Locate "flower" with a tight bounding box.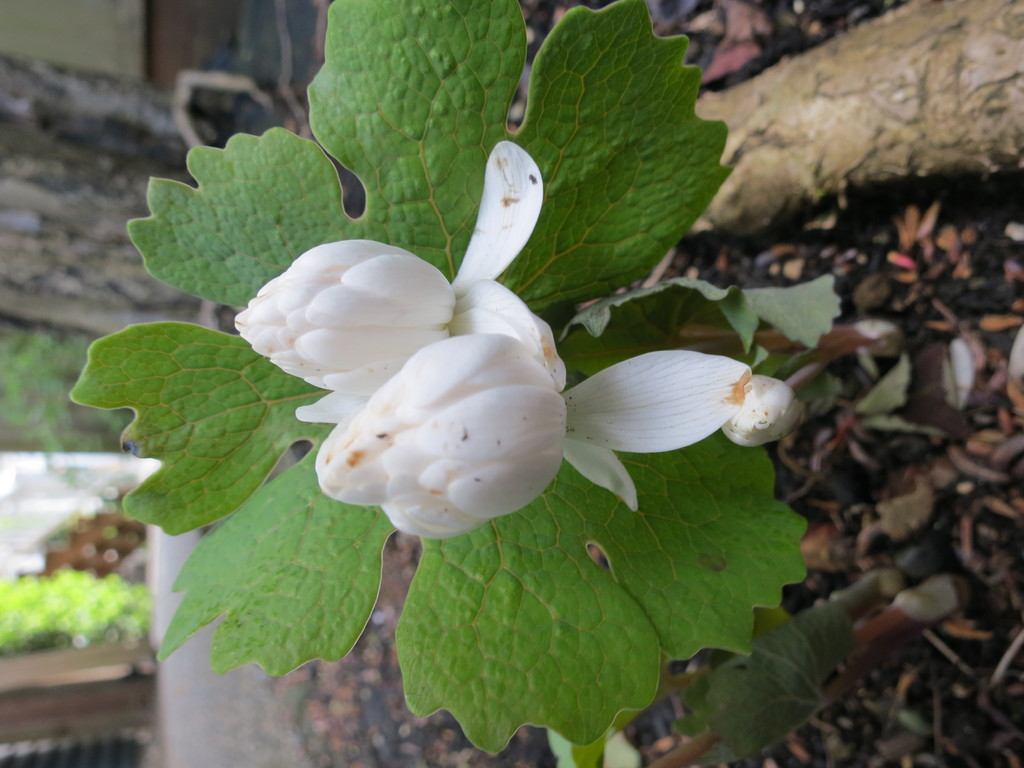
x1=718, y1=371, x2=797, y2=444.
